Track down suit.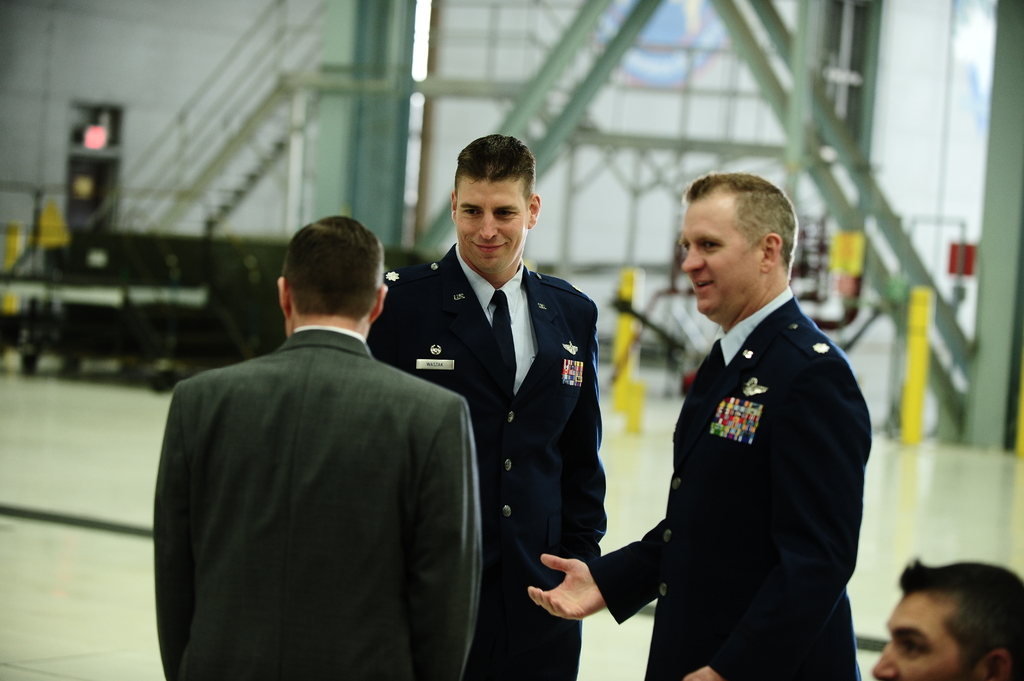
Tracked to x1=607, y1=172, x2=878, y2=652.
